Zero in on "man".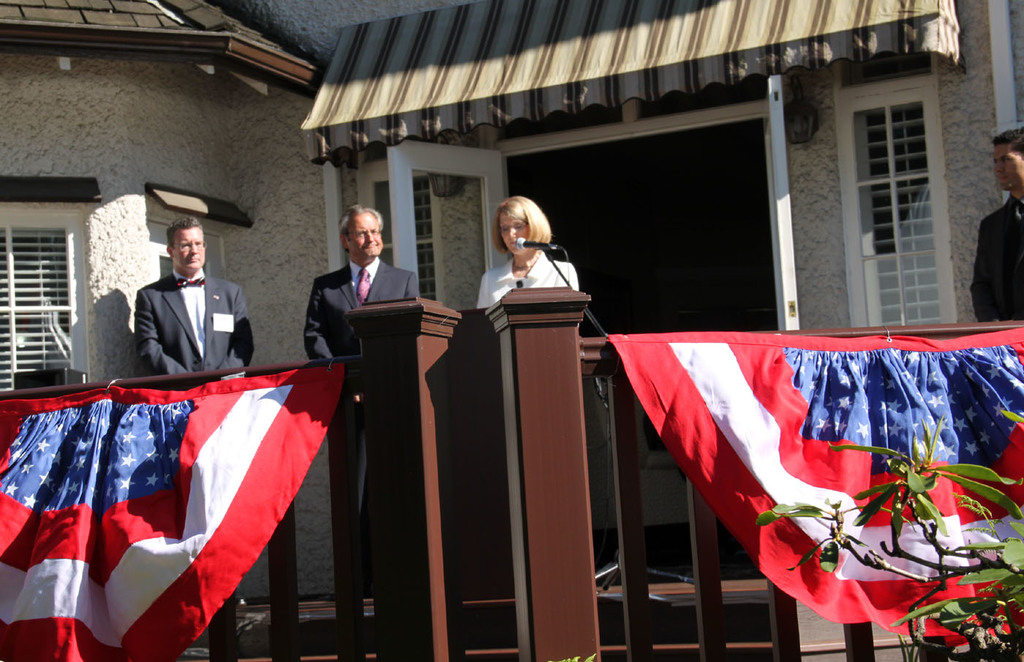
Zeroed in: 113 219 244 383.
